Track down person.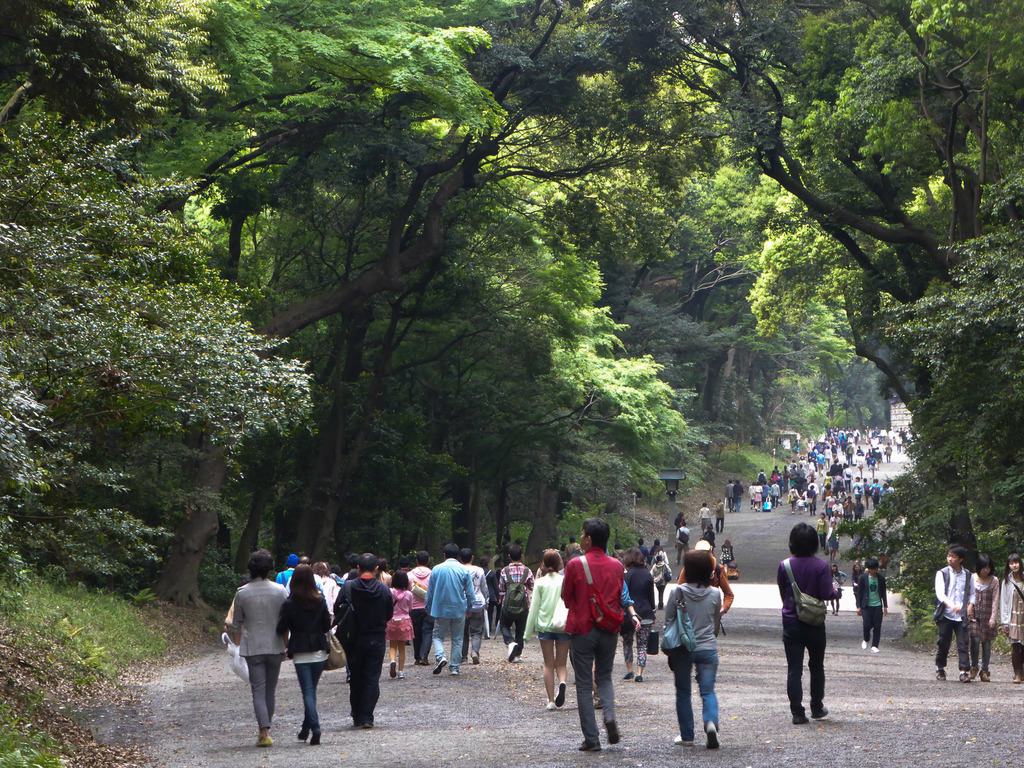
Tracked to rect(387, 568, 419, 680).
